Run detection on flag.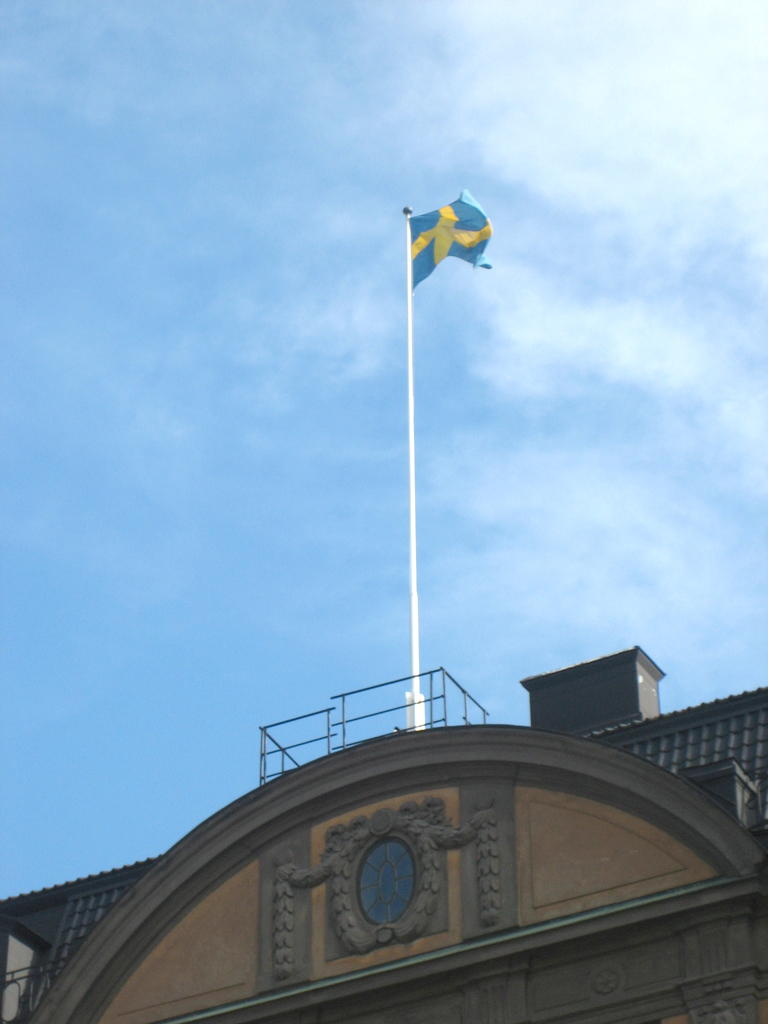
Result: [400, 177, 502, 292].
